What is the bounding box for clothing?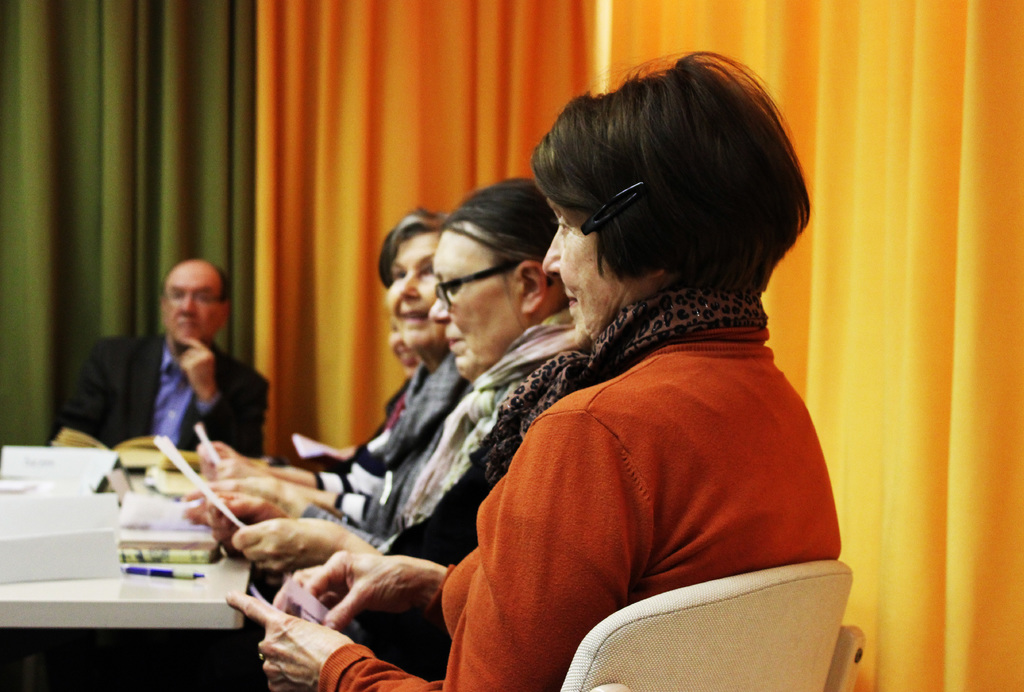
266:374:412:479.
